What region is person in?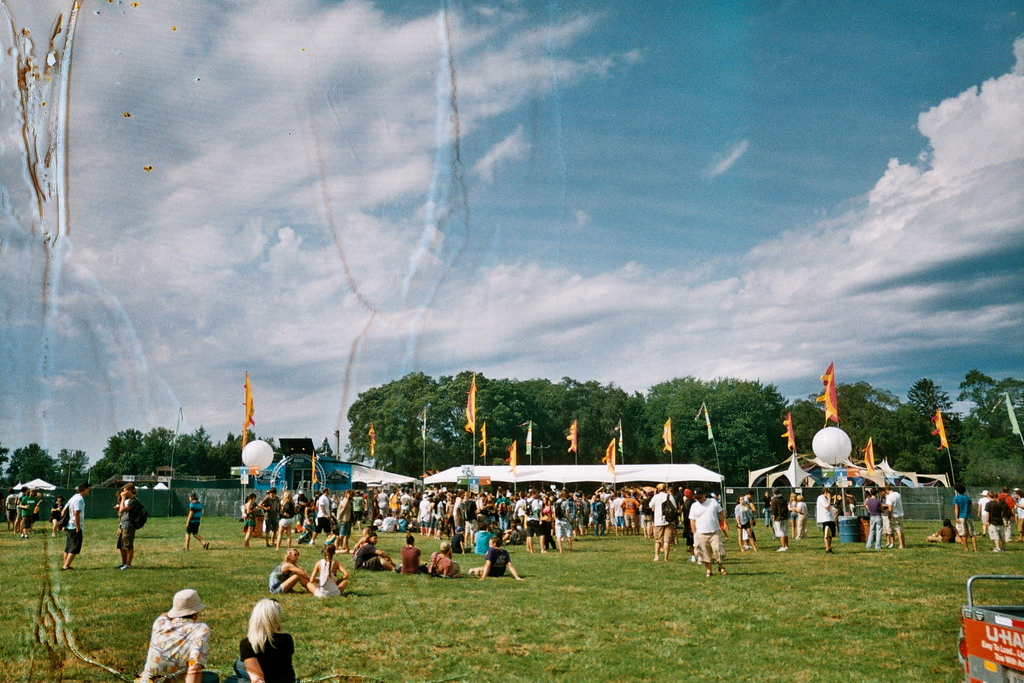
120, 482, 144, 574.
